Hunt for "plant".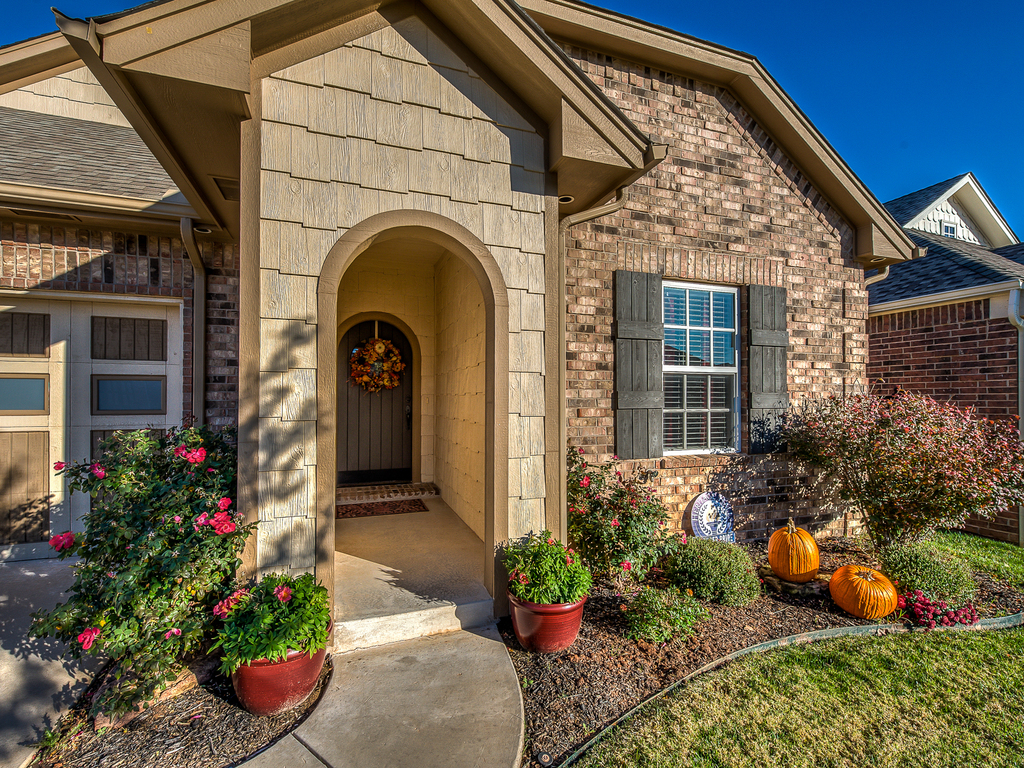
Hunted down at x1=212 y1=574 x2=345 y2=651.
